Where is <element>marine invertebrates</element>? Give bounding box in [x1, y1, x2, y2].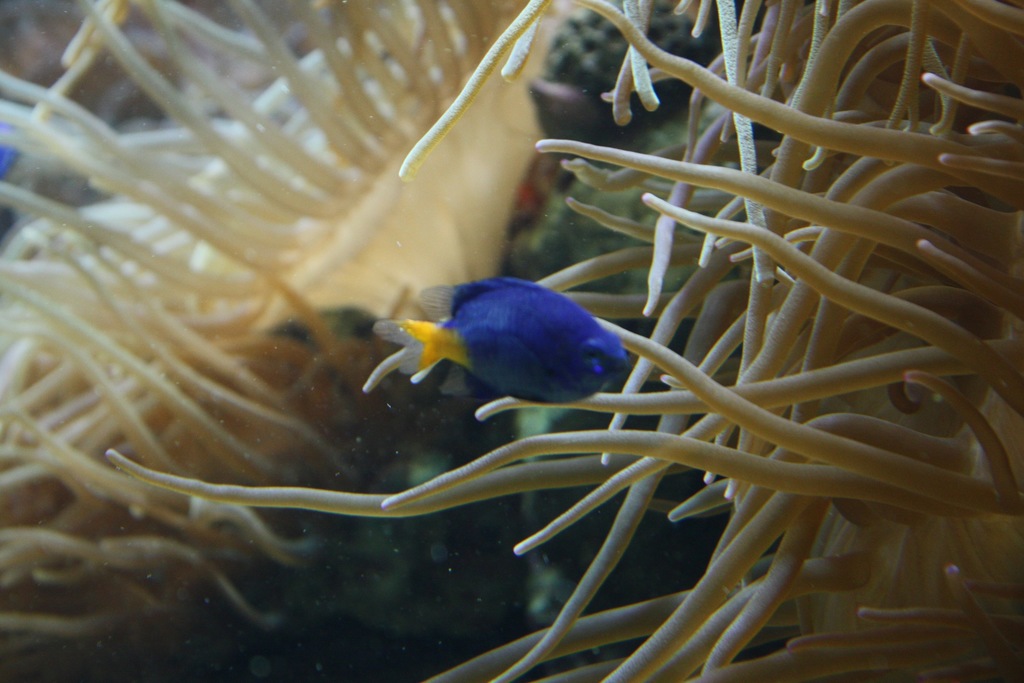
[117, 22, 993, 680].
